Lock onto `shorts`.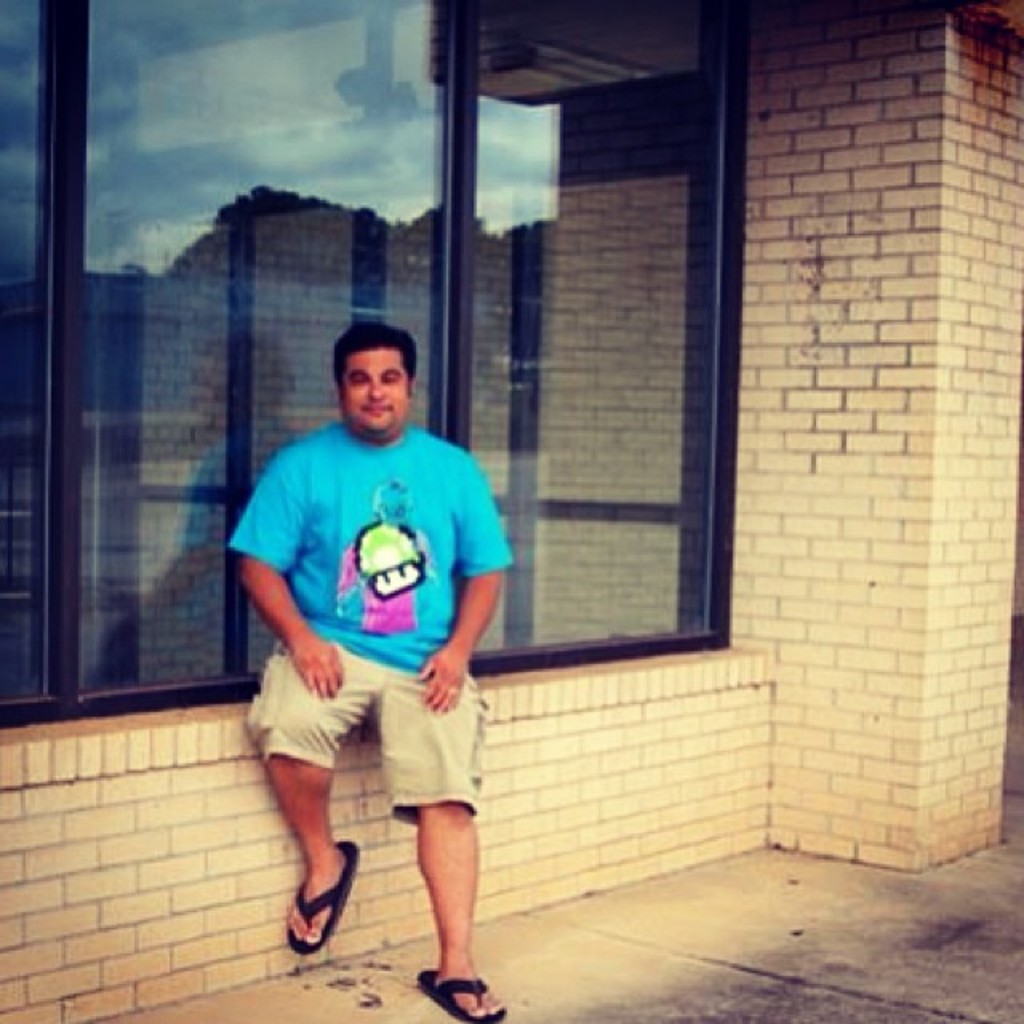
Locked: <region>270, 648, 520, 829</region>.
